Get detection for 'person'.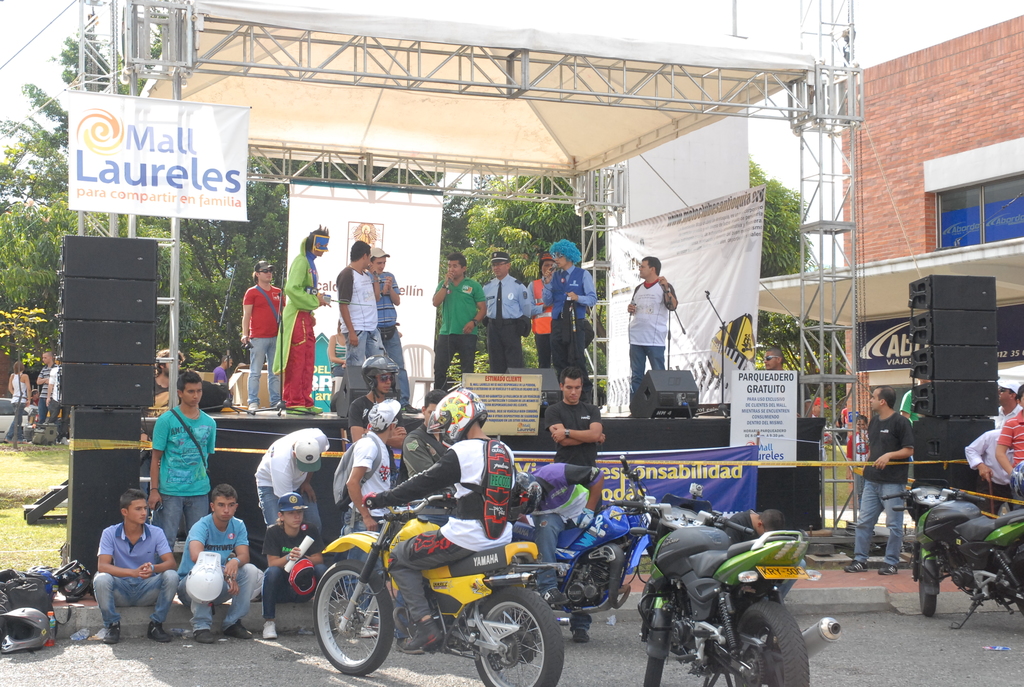
Detection: Rect(842, 407, 845, 443).
